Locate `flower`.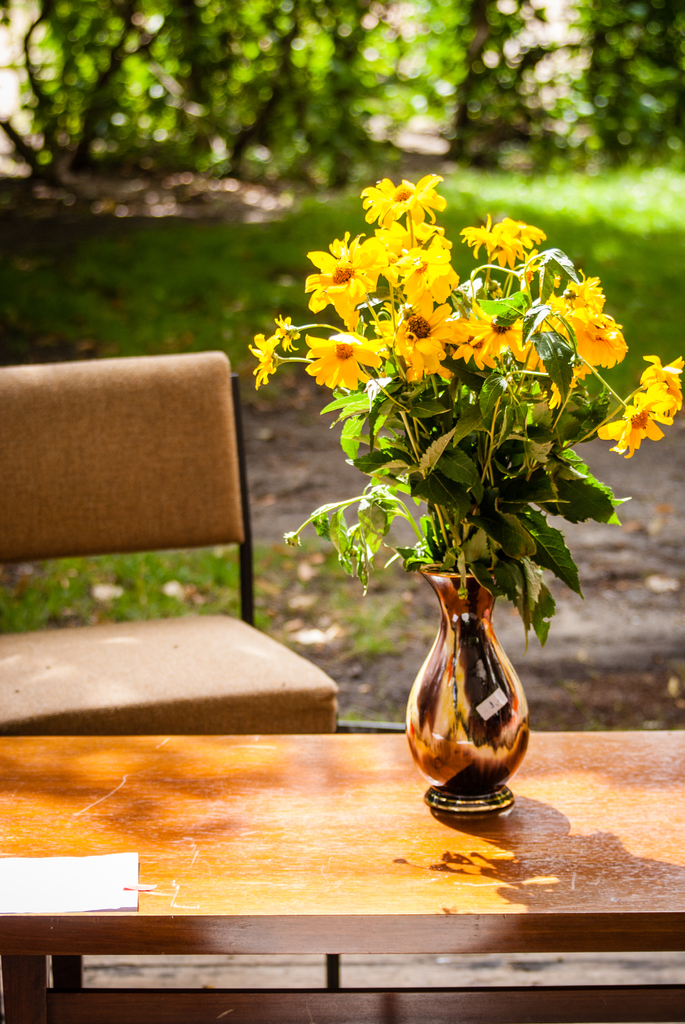
Bounding box: {"left": 635, "top": 352, "right": 684, "bottom": 397}.
